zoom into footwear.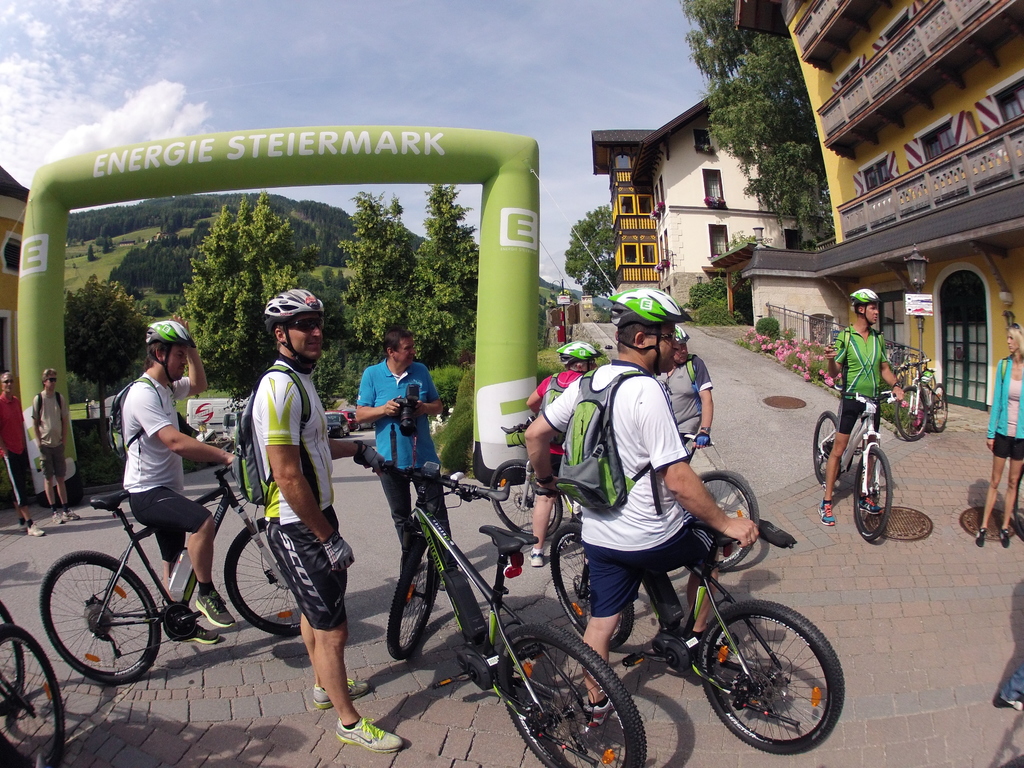
Zoom target: locate(310, 675, 375, 712).
